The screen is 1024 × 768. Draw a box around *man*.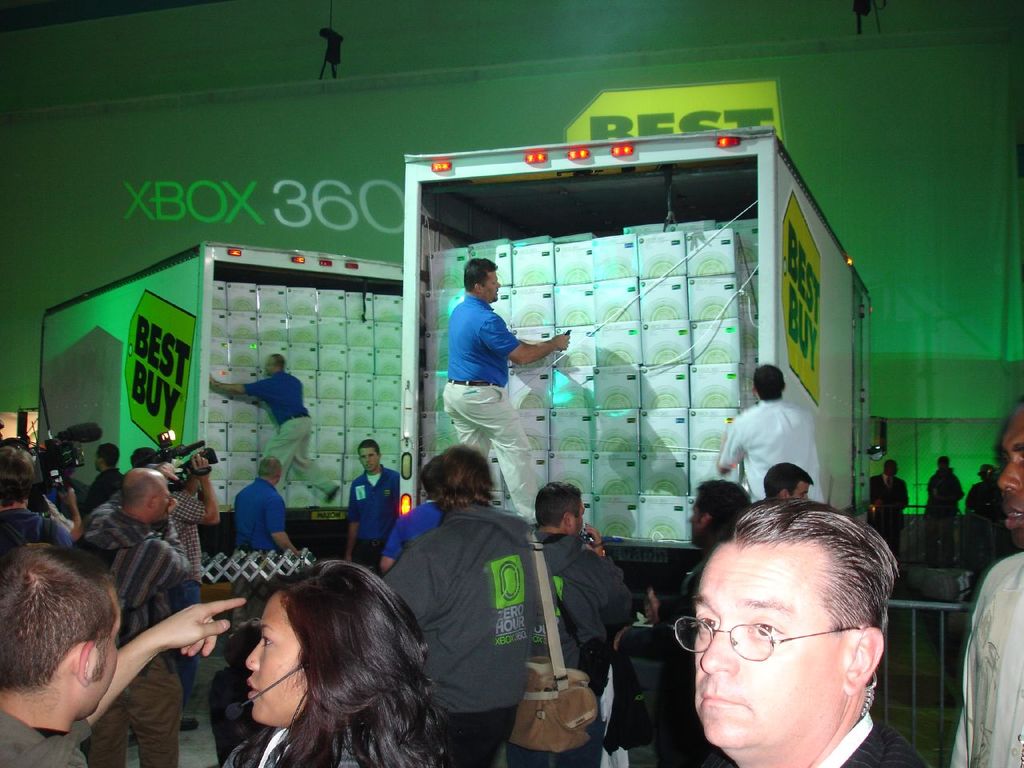
[x1=0, y1=450, x2=94, y2=570].
